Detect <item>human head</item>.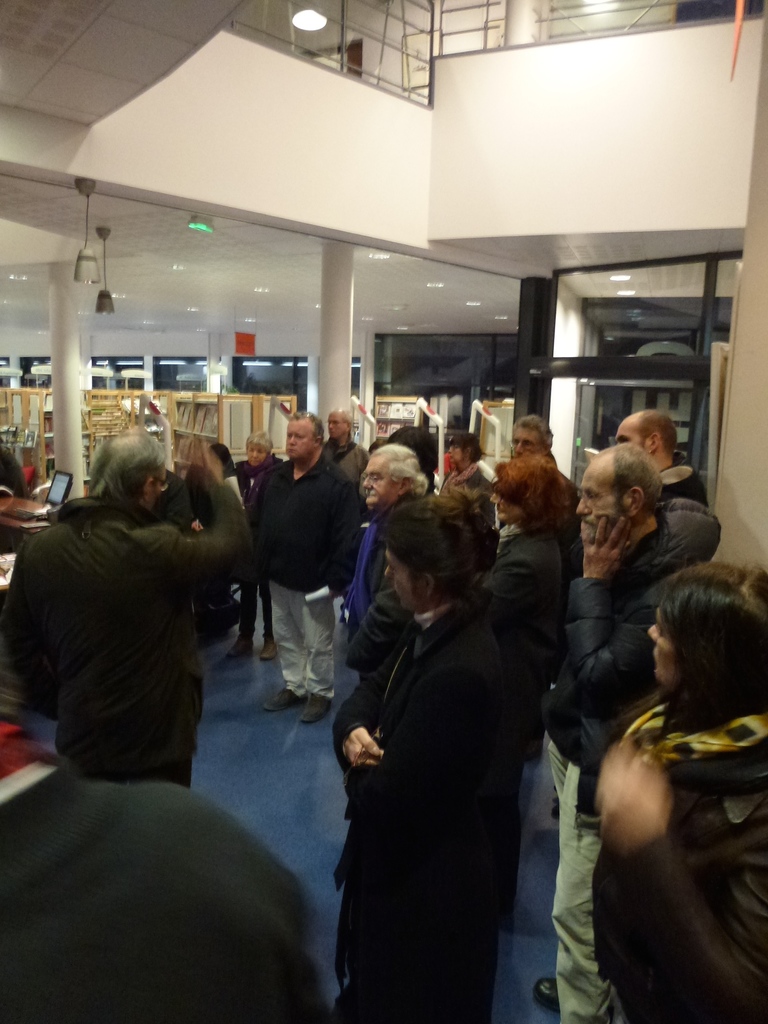
Detected at 211, 438, 230, 477.
